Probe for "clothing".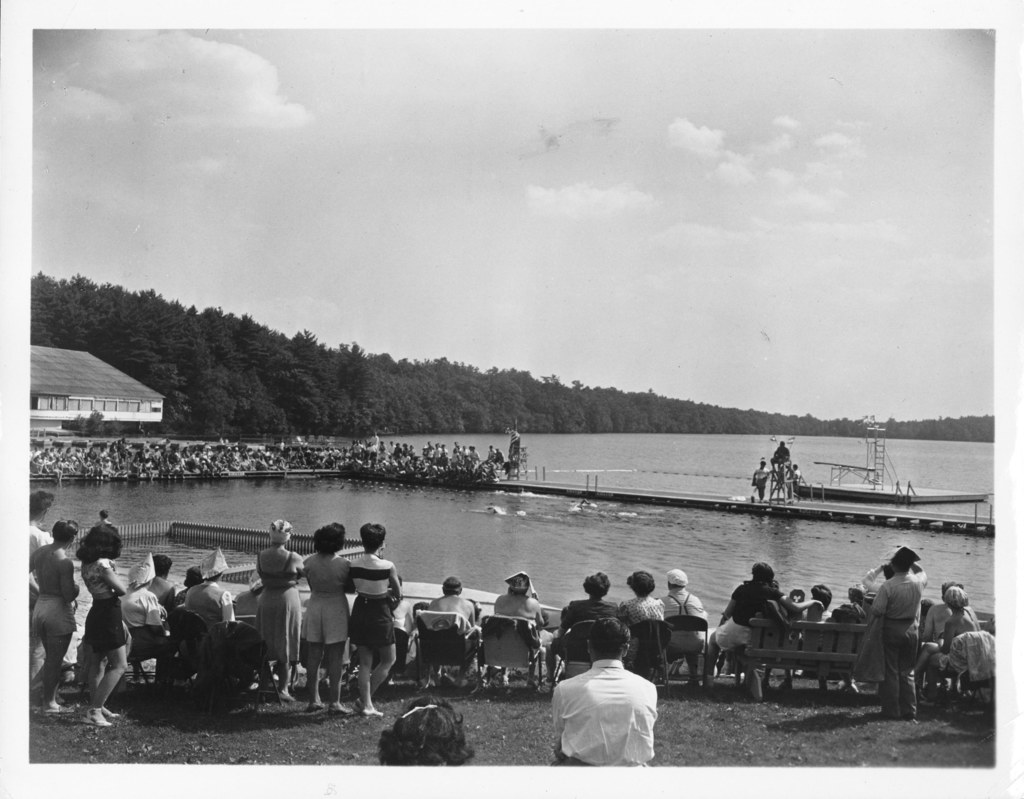
Probe result: [126, 563, 182, 611].
